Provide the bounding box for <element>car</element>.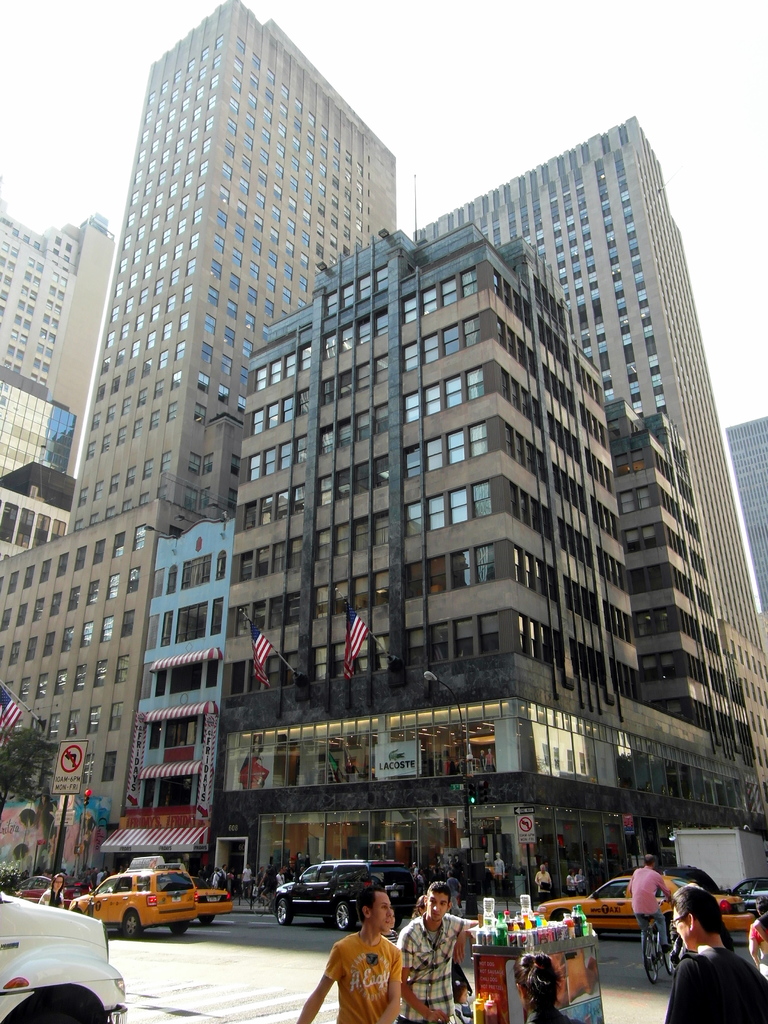
(left=540, top=874, right=761, bottom=938).
